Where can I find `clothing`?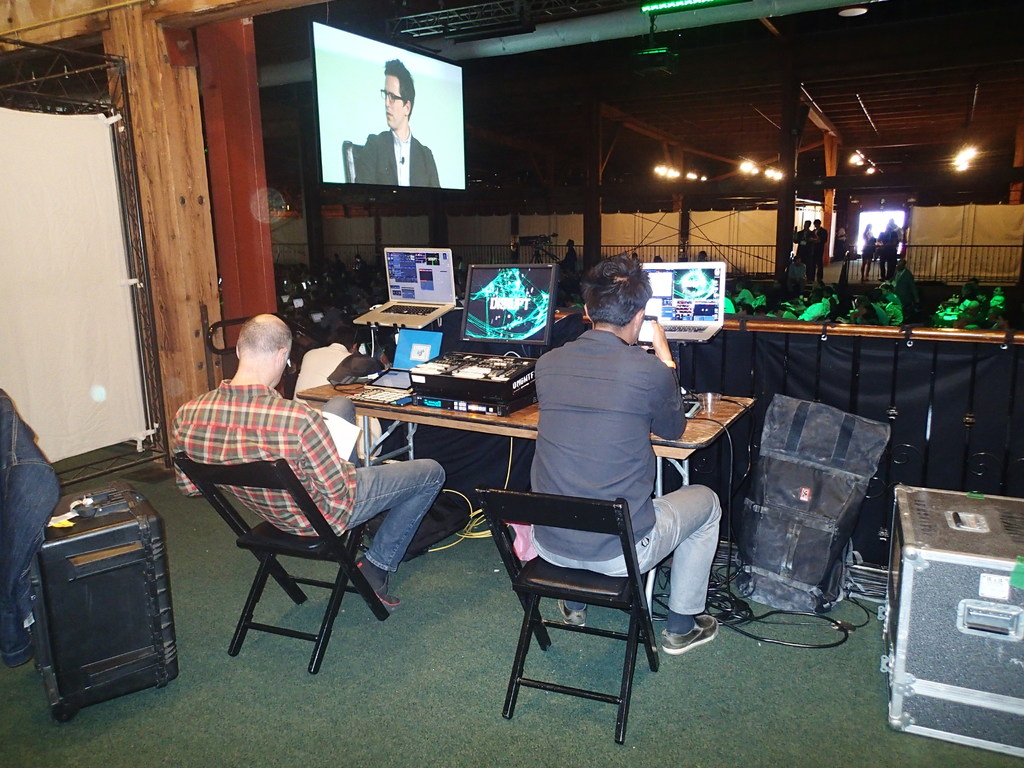
You can find it at box=[178, 381, 445, 576].
